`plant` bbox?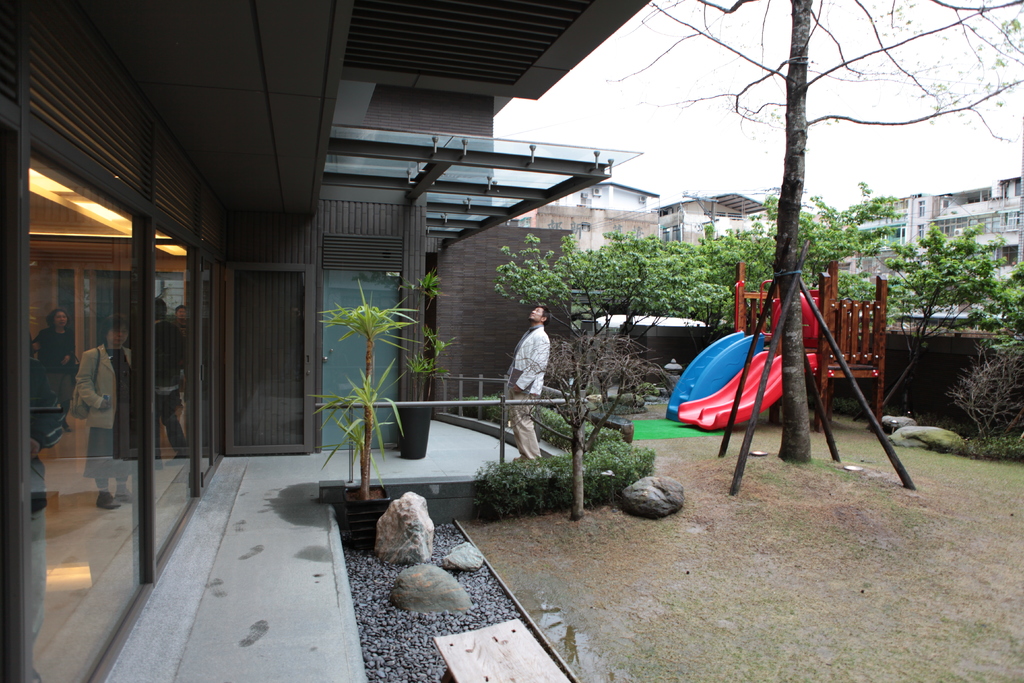
region(472, 459, 539, 517)
